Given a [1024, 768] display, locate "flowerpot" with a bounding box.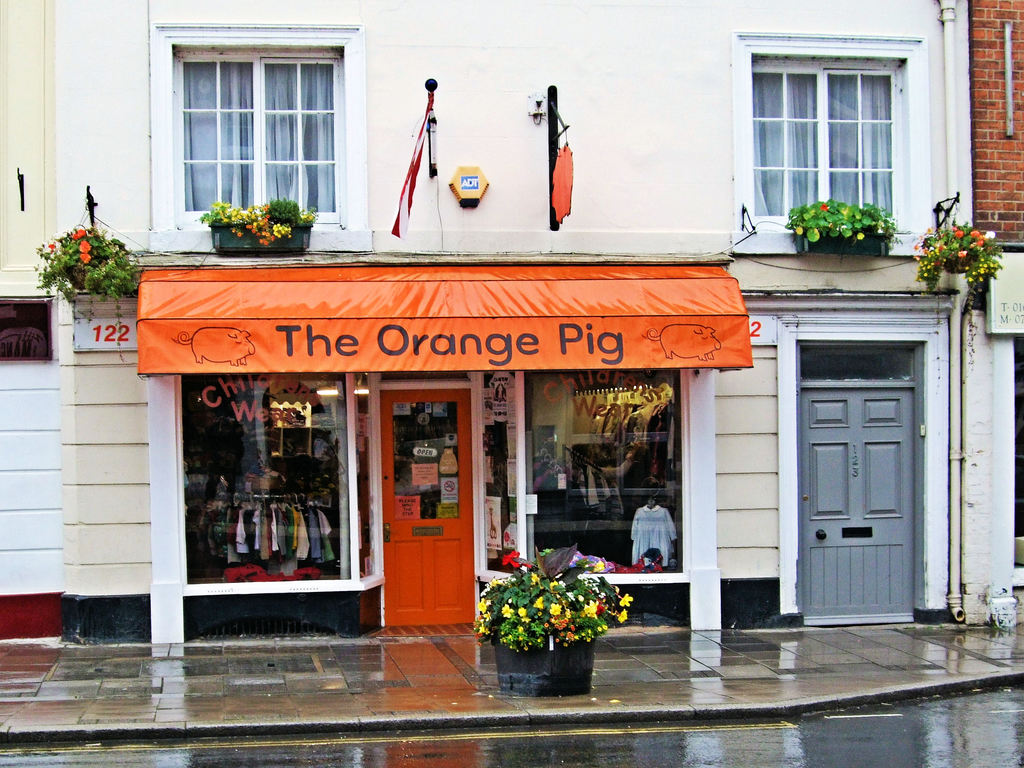
Located: 482 620 599 696.
